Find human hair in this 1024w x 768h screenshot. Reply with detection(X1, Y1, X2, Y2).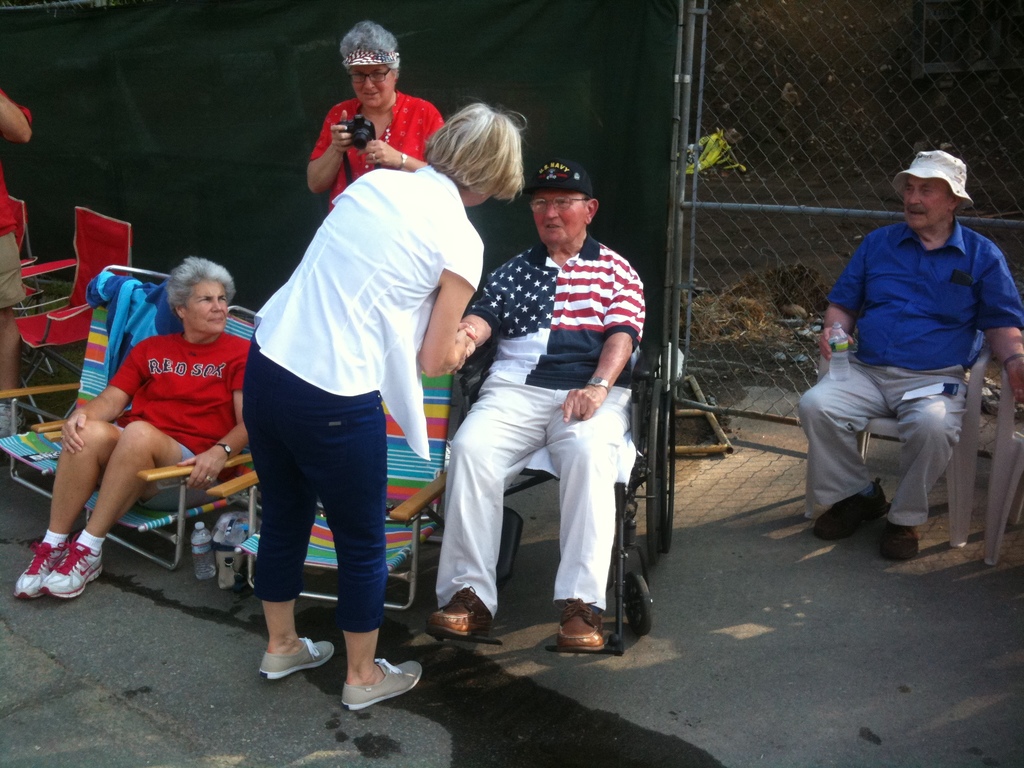
detection(437, 90, 525, 210).
